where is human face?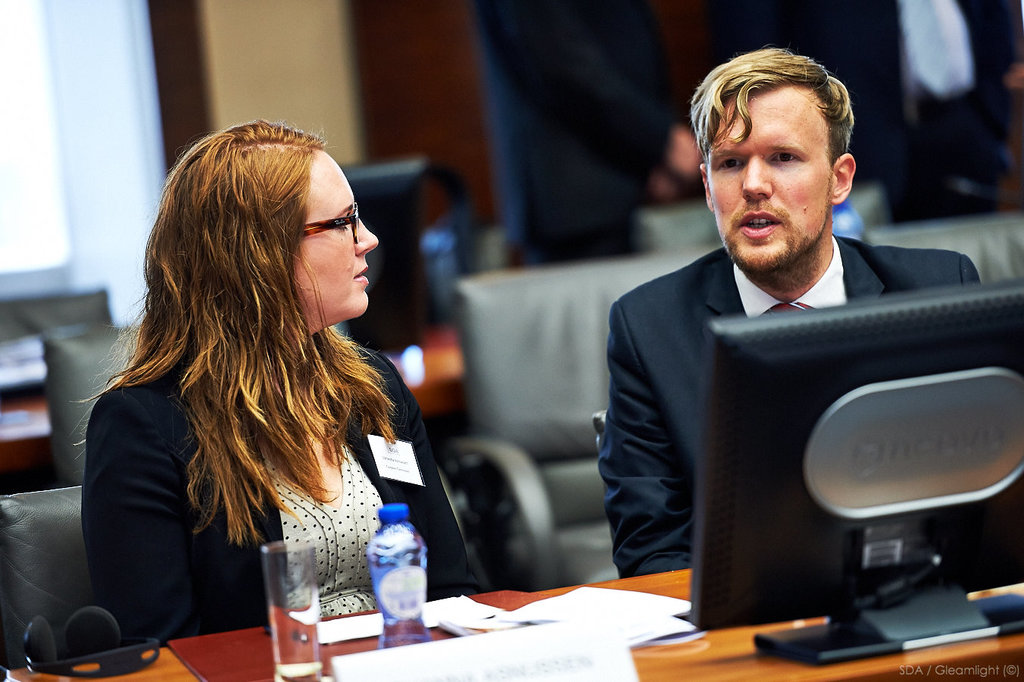
[x1=267, y1=139, x2=374, y2=342].
